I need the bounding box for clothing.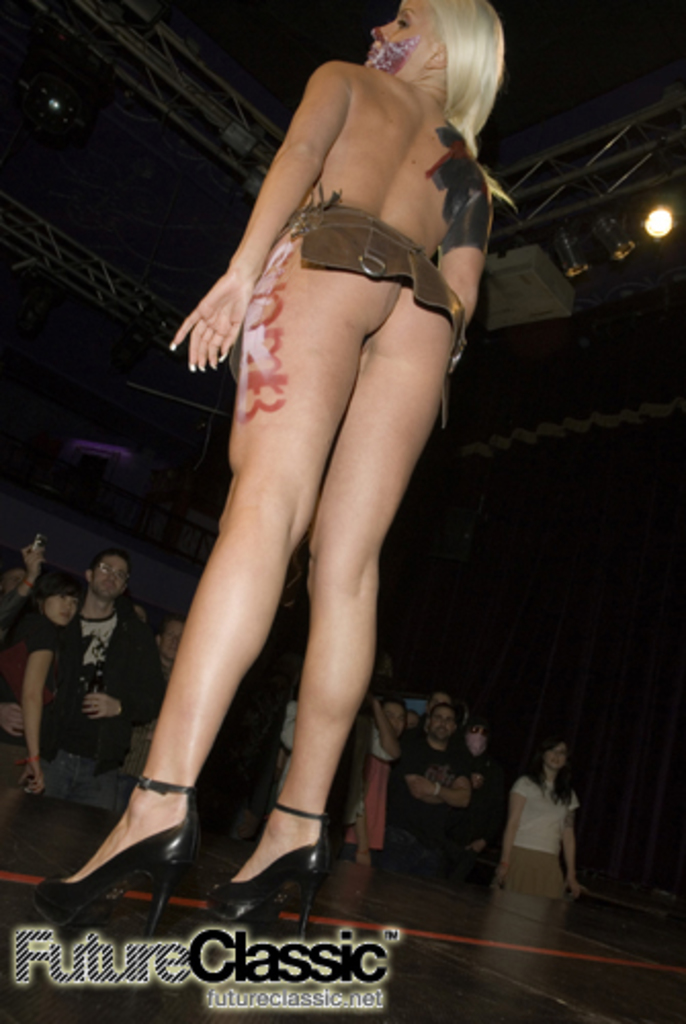
Here it is: bbox=[291, 199, 455, 412].
